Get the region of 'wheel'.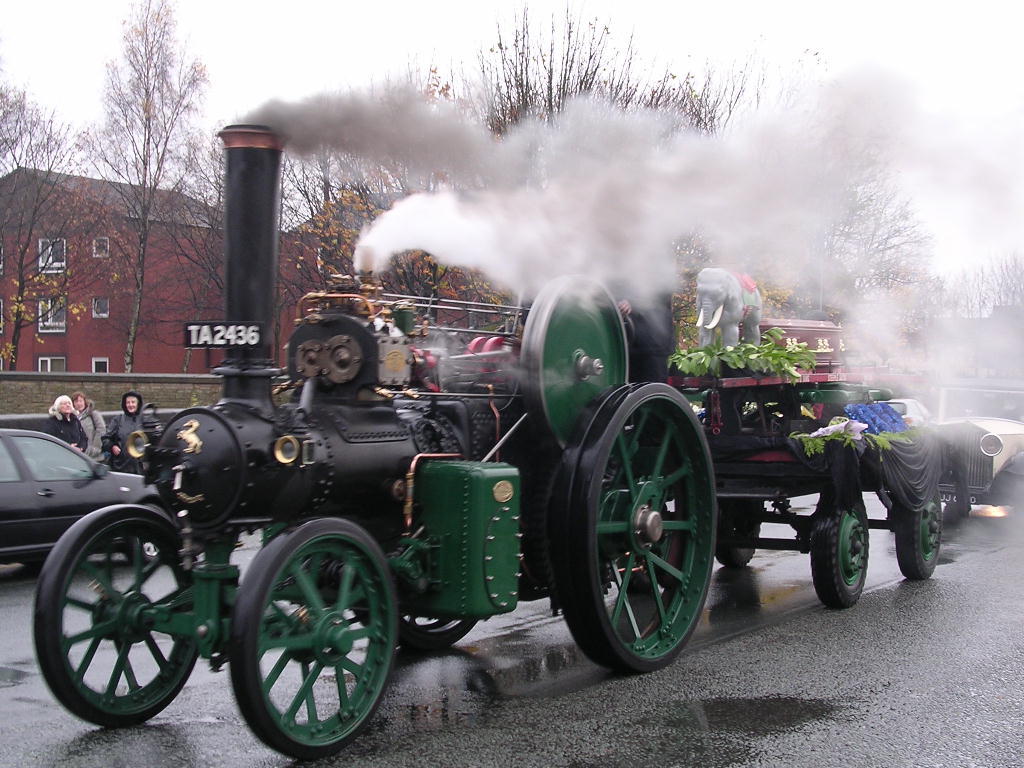
561/386/719/668.
